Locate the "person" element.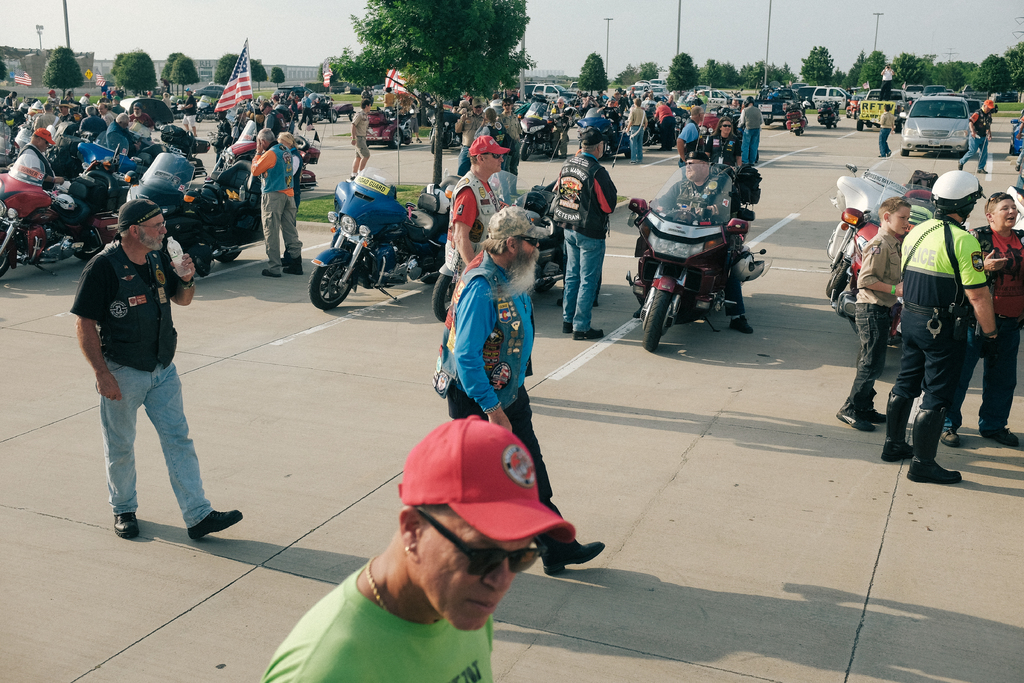
Element bbox: bbox(8, 126, 84, 256).
